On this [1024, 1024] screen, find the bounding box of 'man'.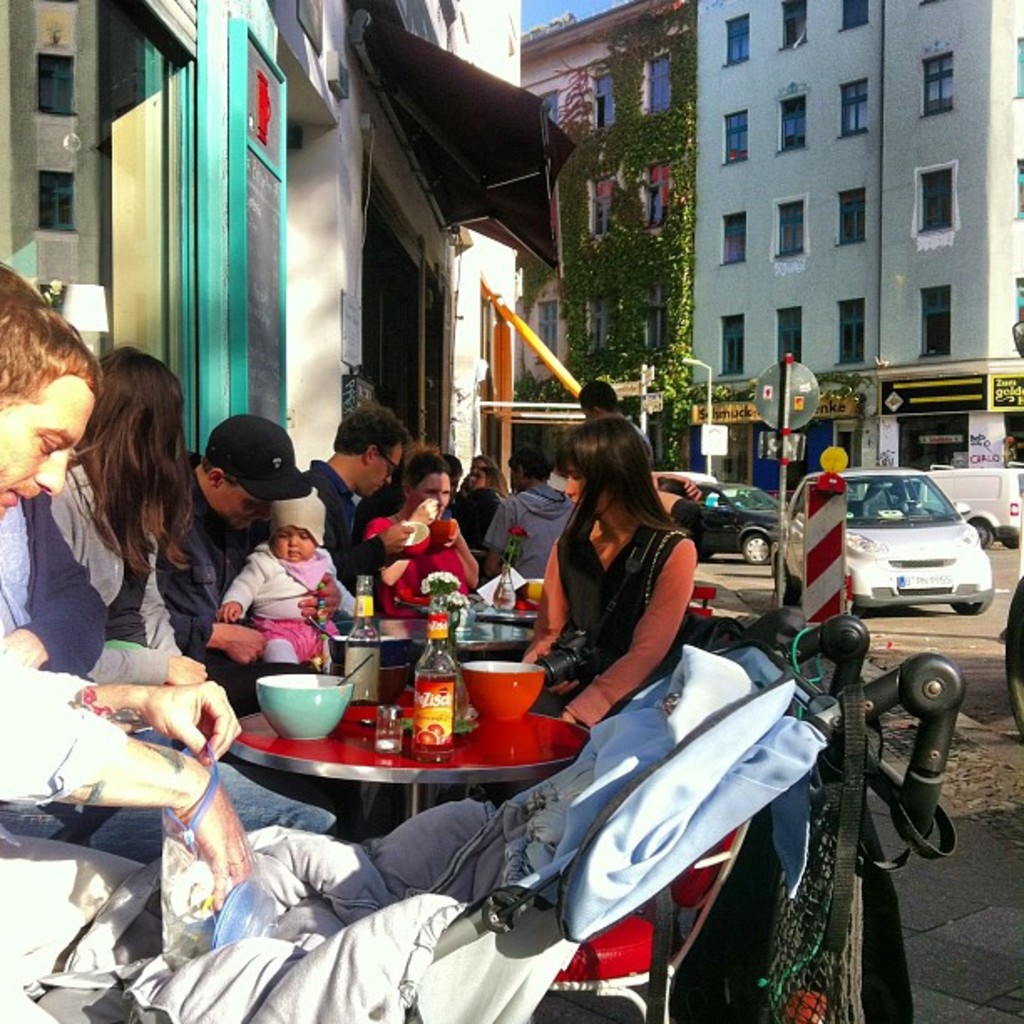
Bounding box: 566:385:654:453.
